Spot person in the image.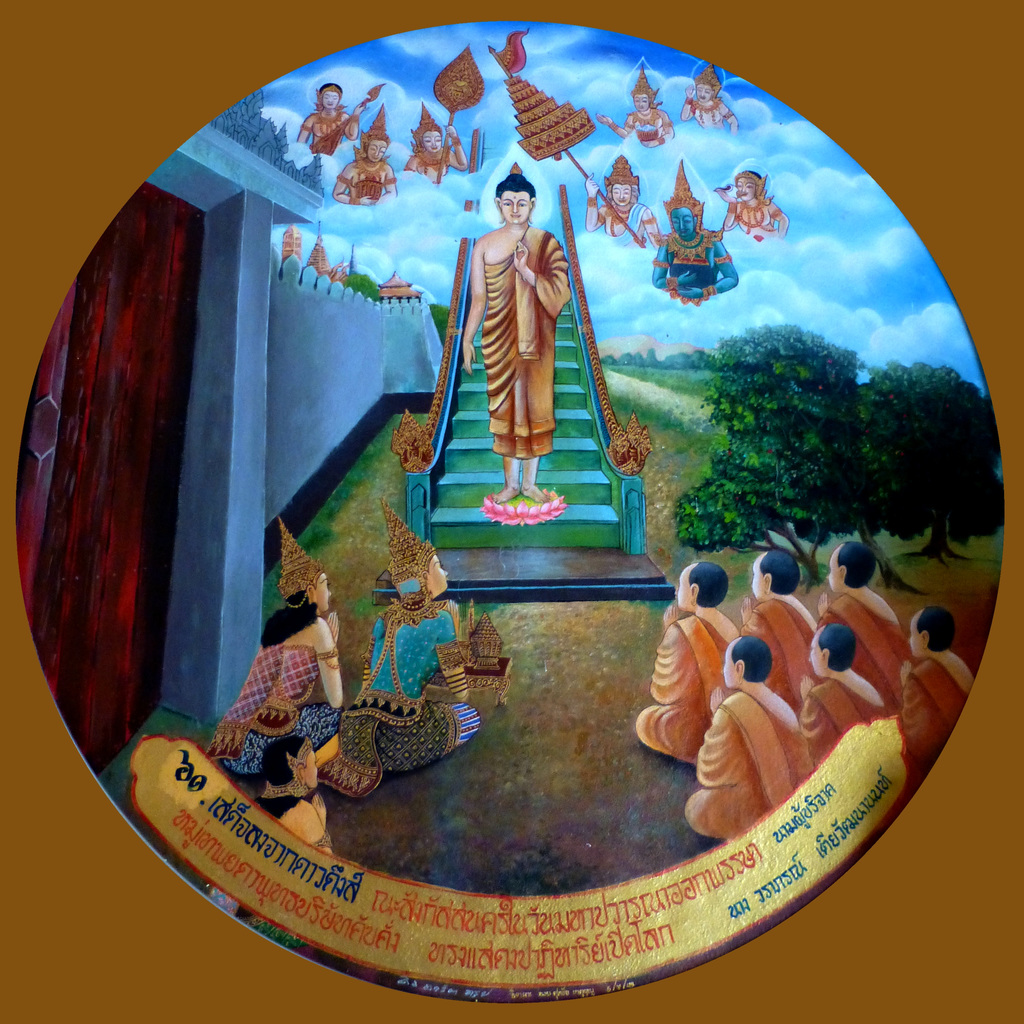
person found at select_region(403, 108, 469, 181).
